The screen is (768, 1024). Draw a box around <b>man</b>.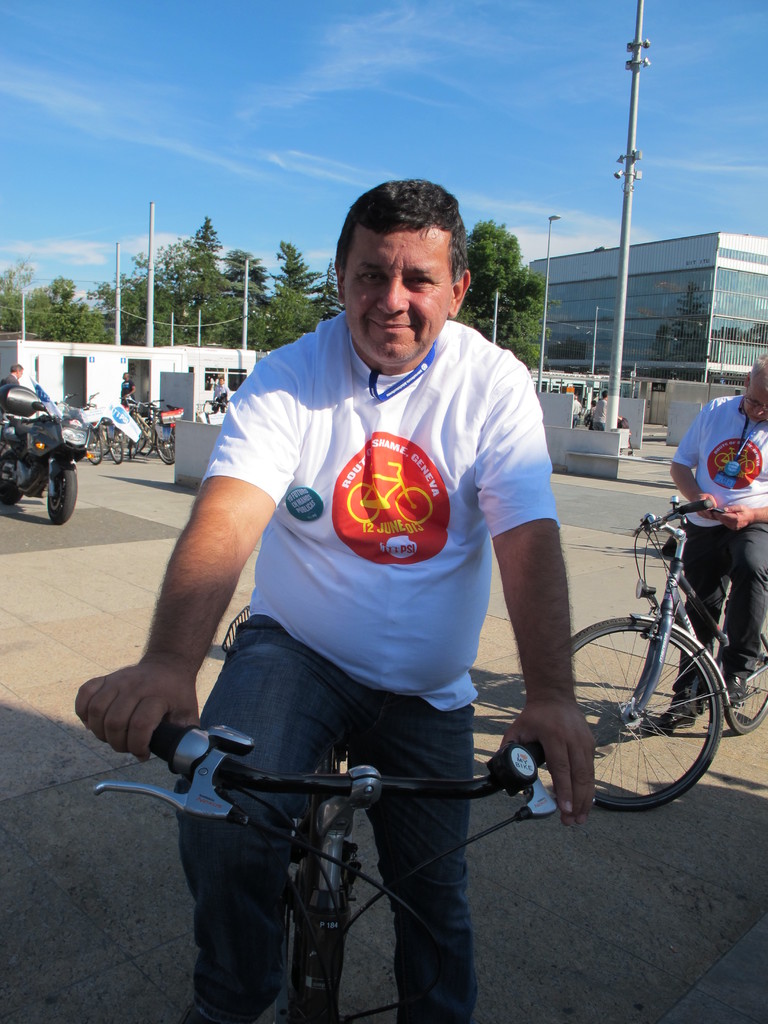
box(639, 350, 767, 740).
